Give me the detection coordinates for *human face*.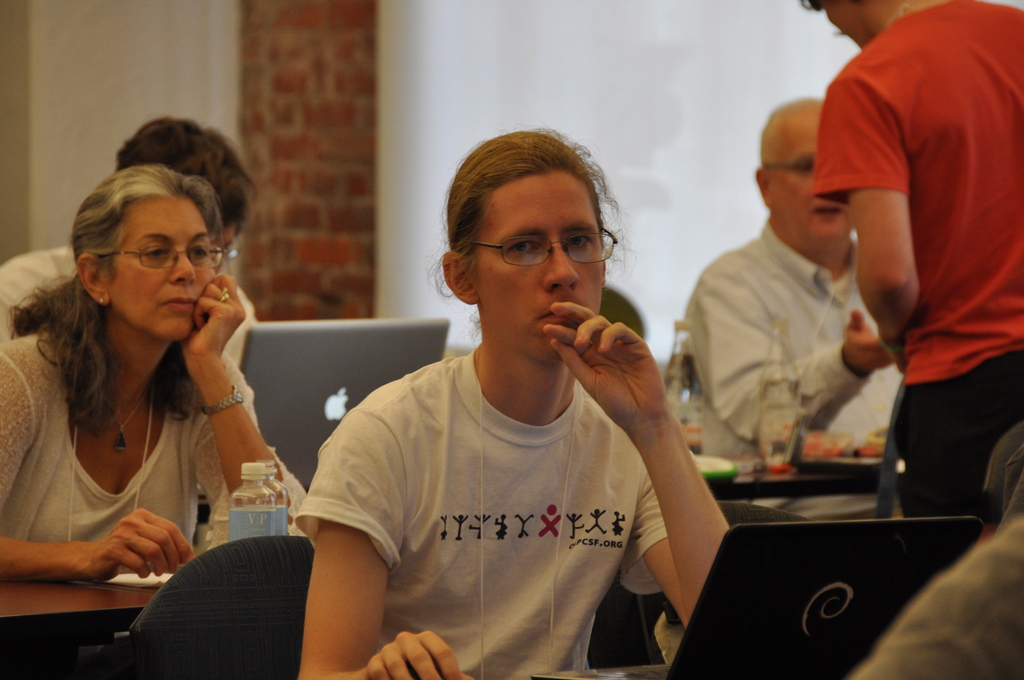
814,0,865,54.
